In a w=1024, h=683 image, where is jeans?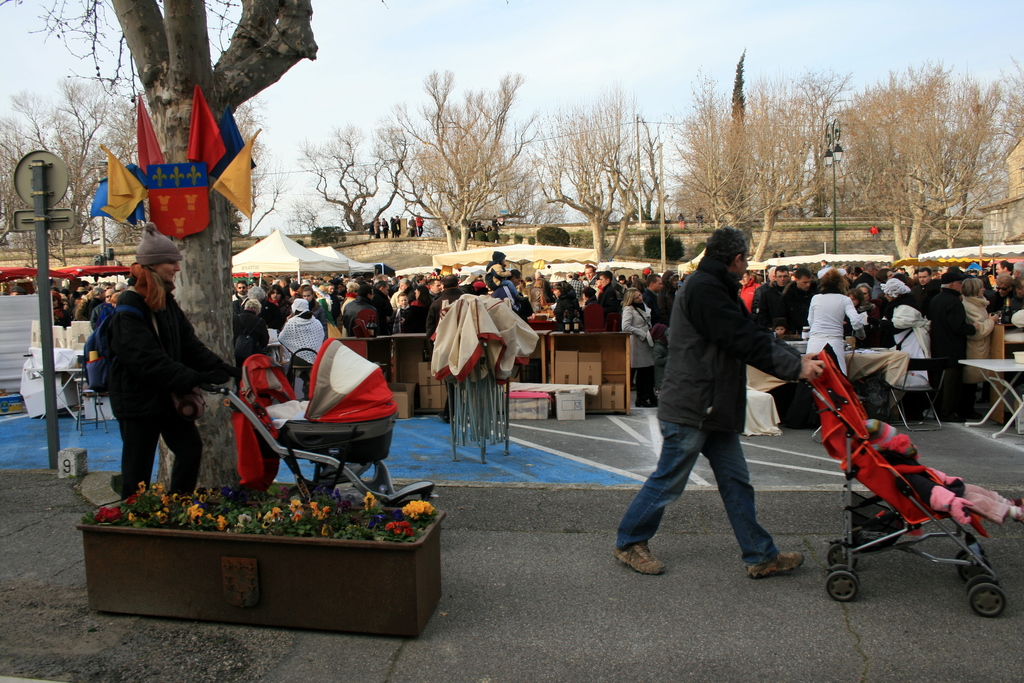
(633, 403, 802, 574).
